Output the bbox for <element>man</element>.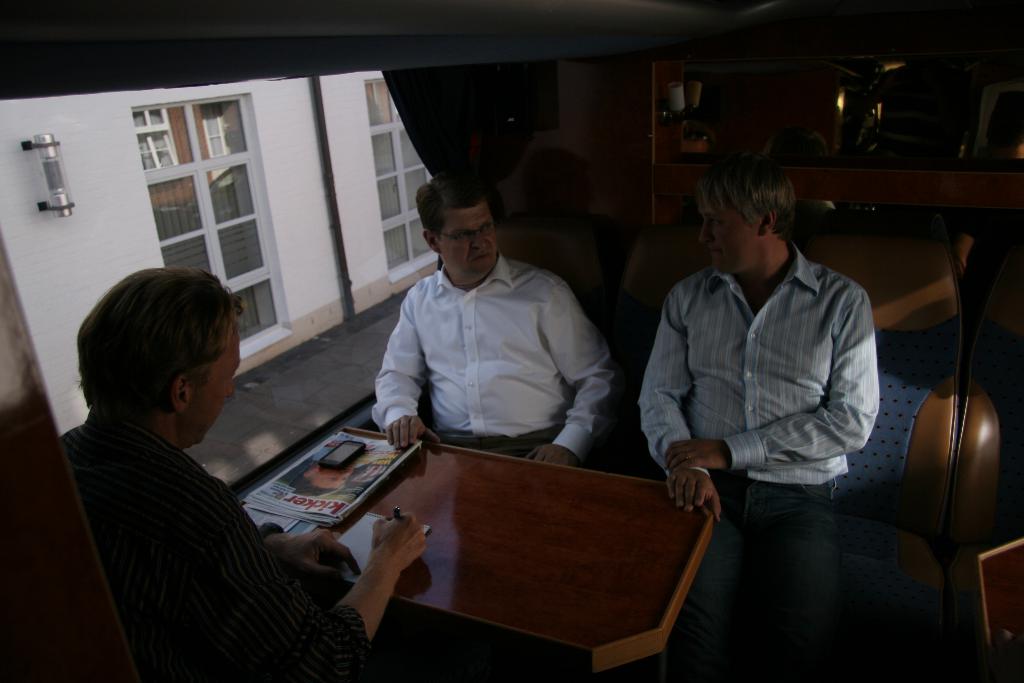
select_region(637, 151, 879, 682).
